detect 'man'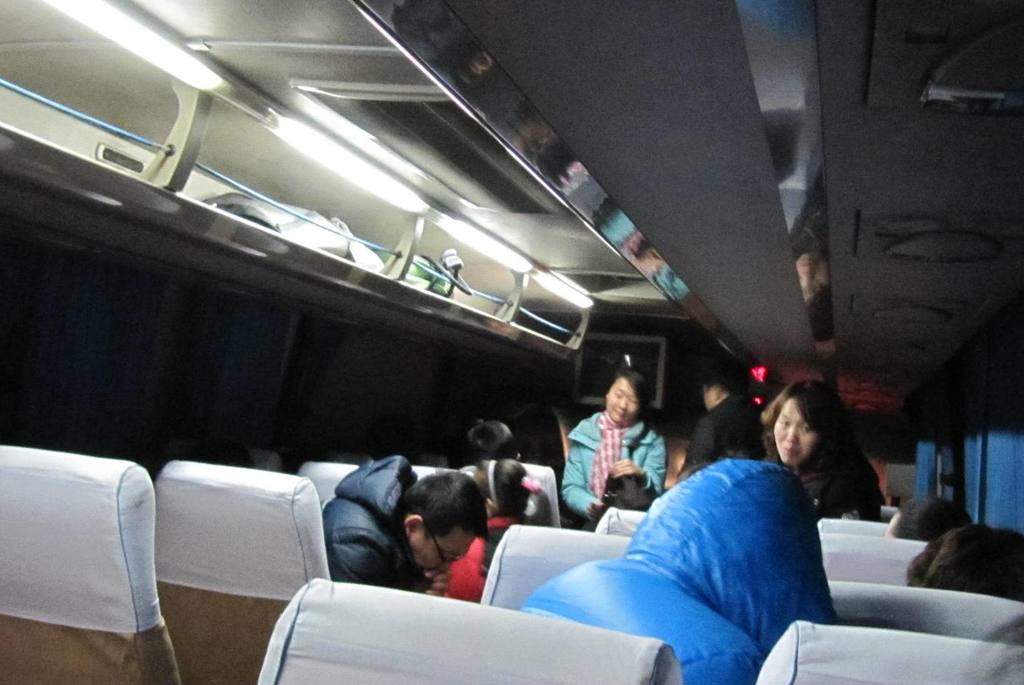
detection(681, 371, 776, 474)
